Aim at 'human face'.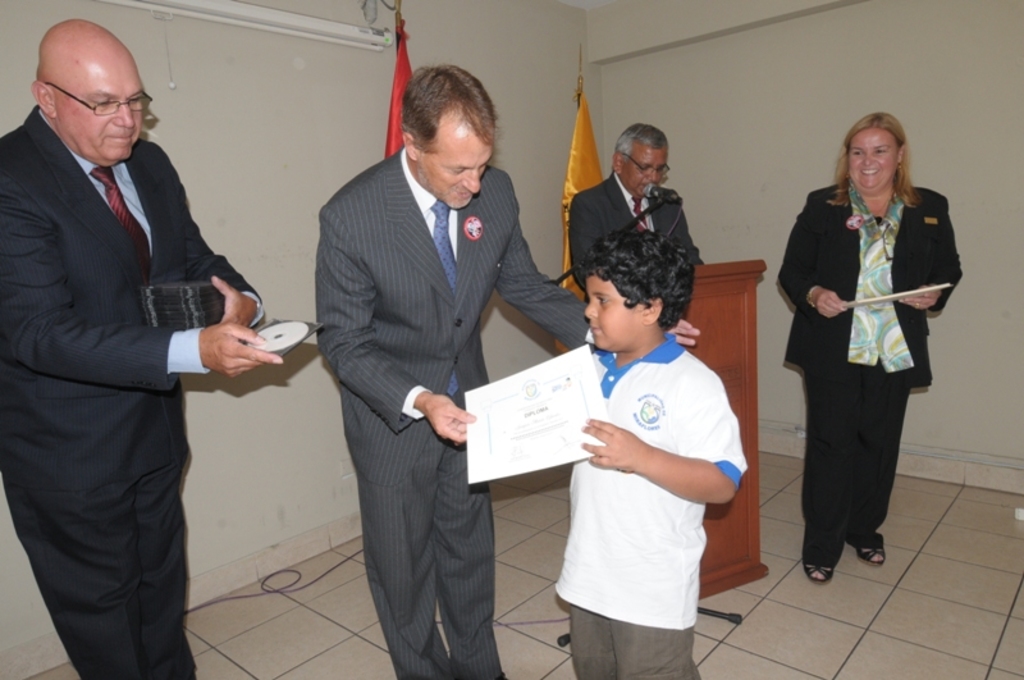
Aimed at bbox=(849, 132, 897, 191).
